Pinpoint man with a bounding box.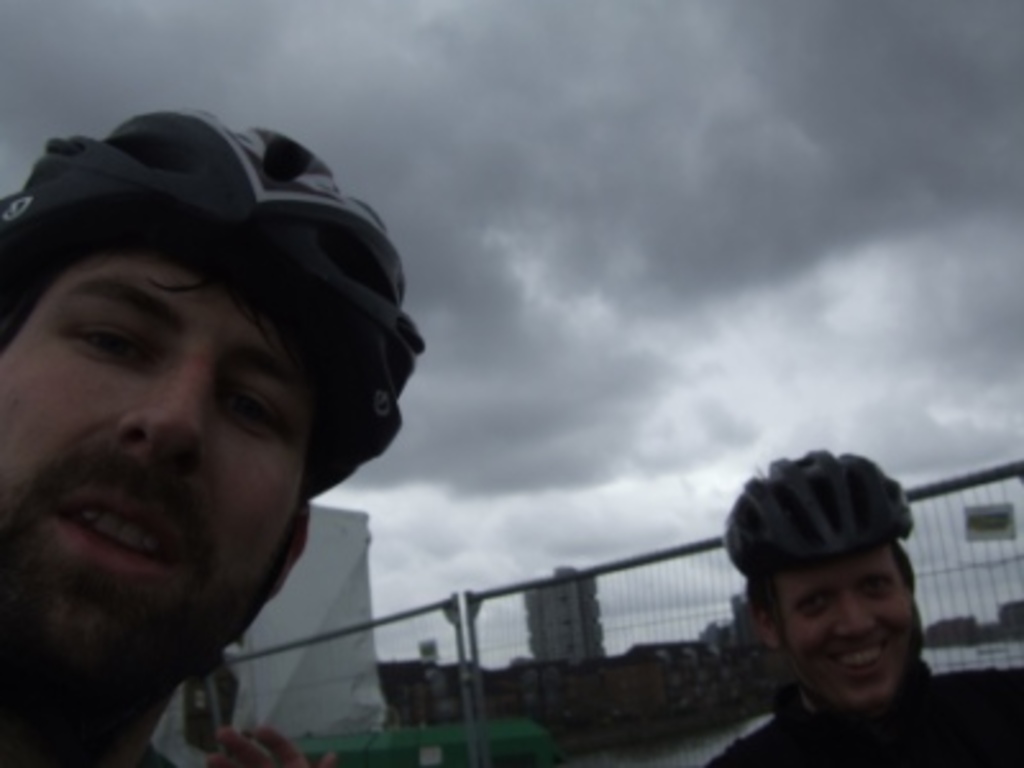
left=666, top=458, right=986, bottom=767.
